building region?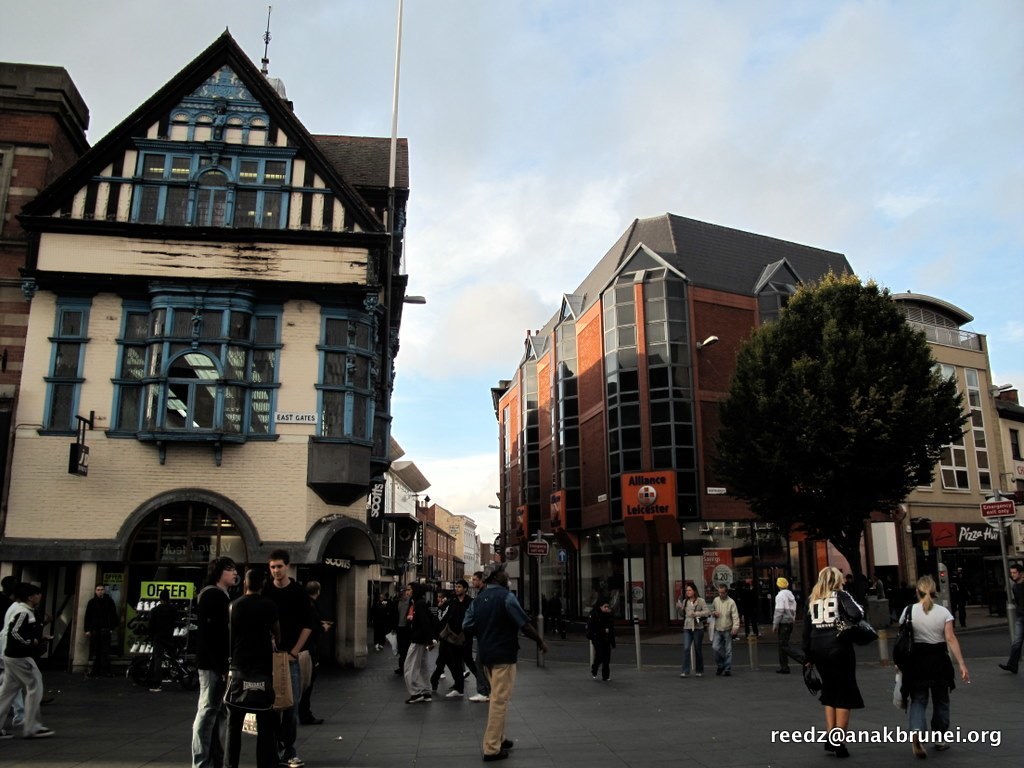
<region>486, 213, 872, 639</region>
